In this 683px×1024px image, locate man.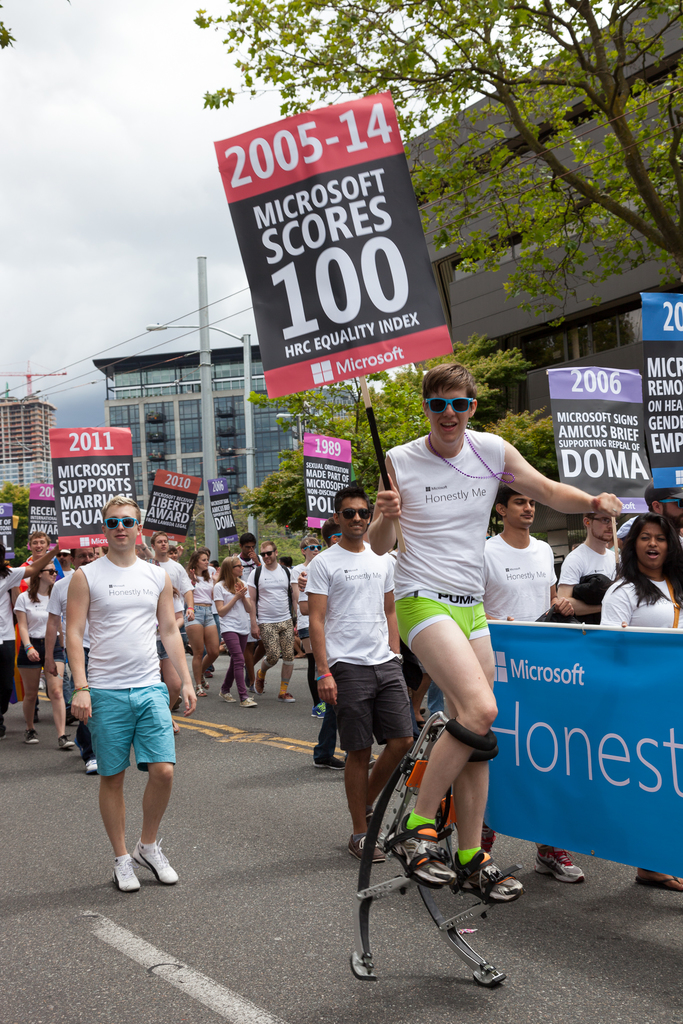
Bounding box: <bbox>311, 485, 413, 870</bbox>.
